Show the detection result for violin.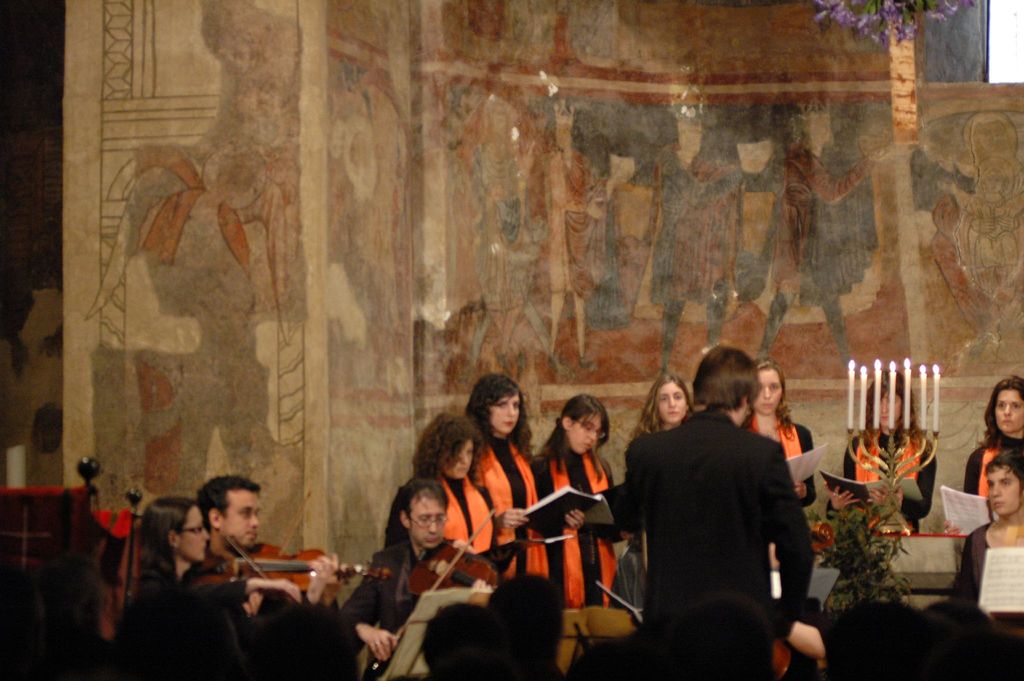
[left=774, top=641, right=796, bottom=677].
